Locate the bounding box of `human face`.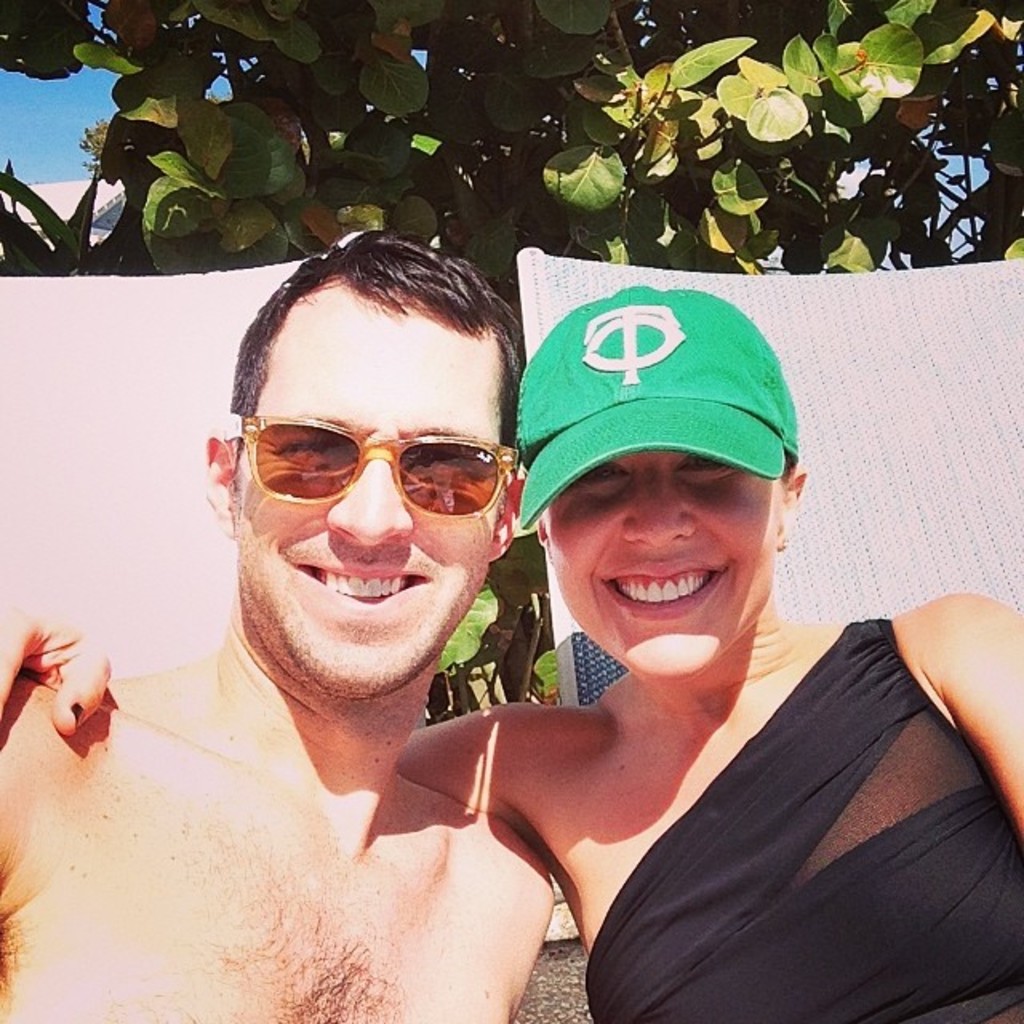
Bounding box: {"x1": 238, "y1": 306, "x2": 501, "y2": 699}.
